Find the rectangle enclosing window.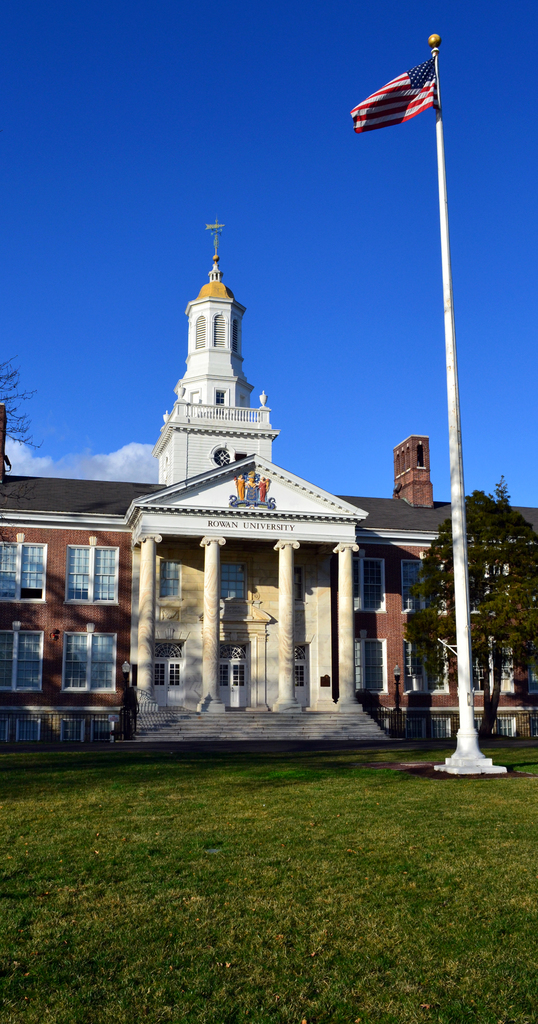
x1=526 y1=648 x2=537 y2=696.
